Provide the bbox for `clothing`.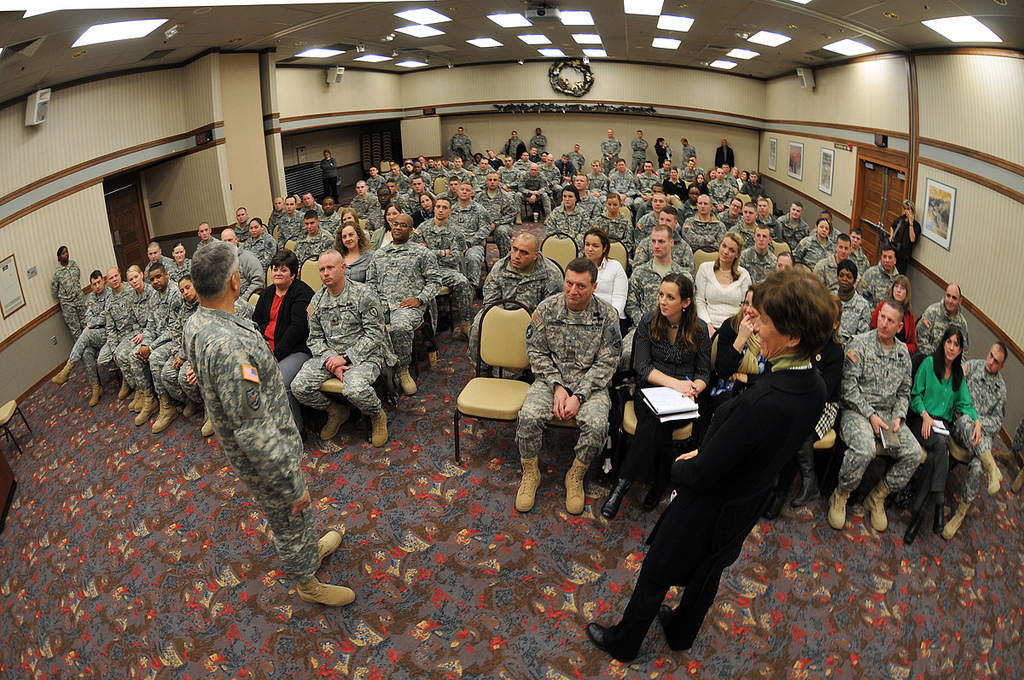
pyautogui.locateOnScreen(320, 157, 343, 212).
